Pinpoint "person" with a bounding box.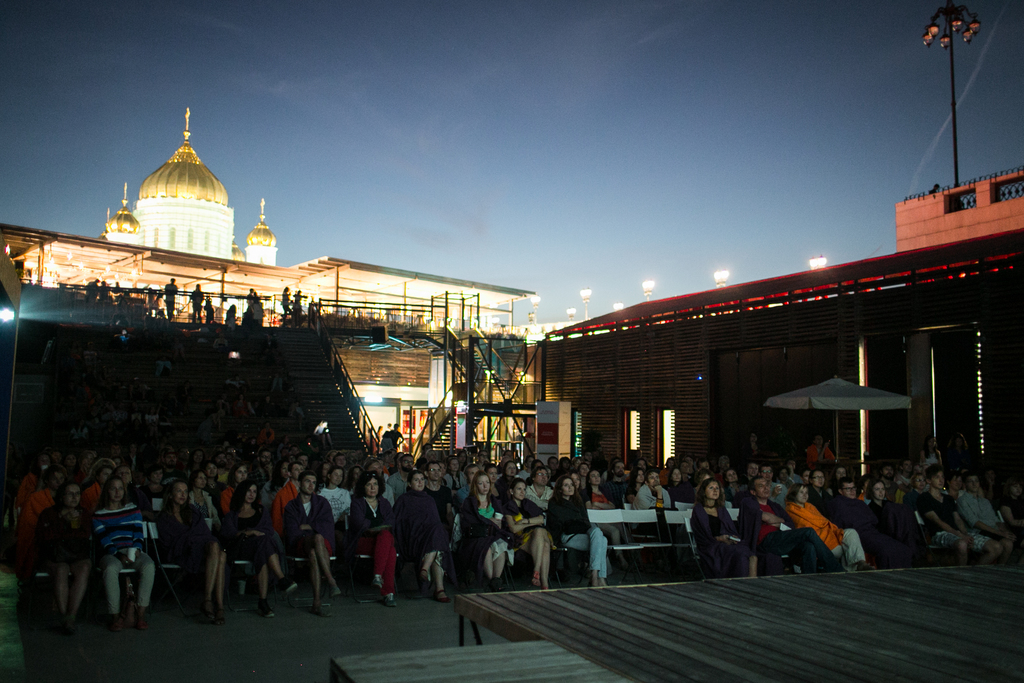
[x1=610, y1=461, x2=628, y2=484].
